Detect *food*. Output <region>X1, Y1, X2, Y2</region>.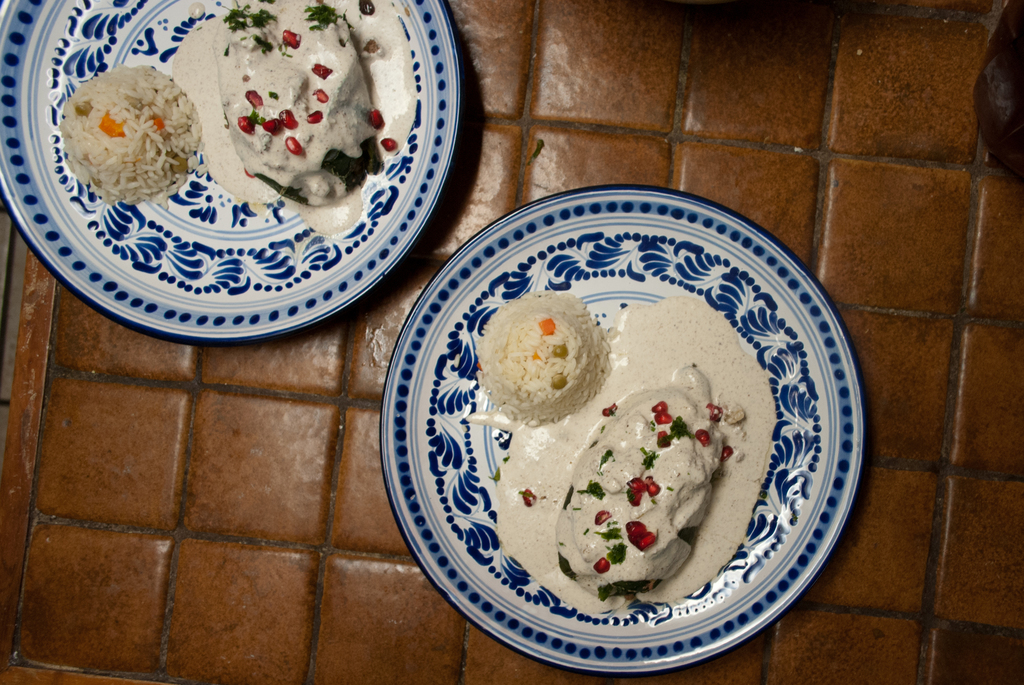
<region>171, 0, 419, 231</region>.
